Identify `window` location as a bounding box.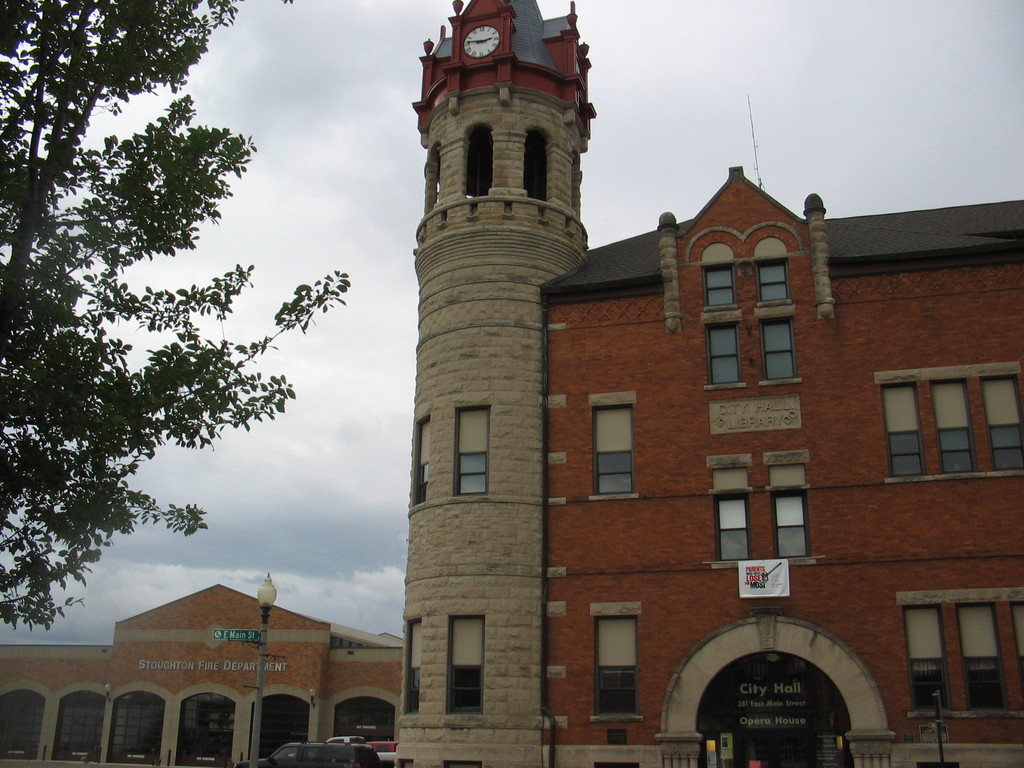
x1=716 y1=491 x2=747 y2=559.
